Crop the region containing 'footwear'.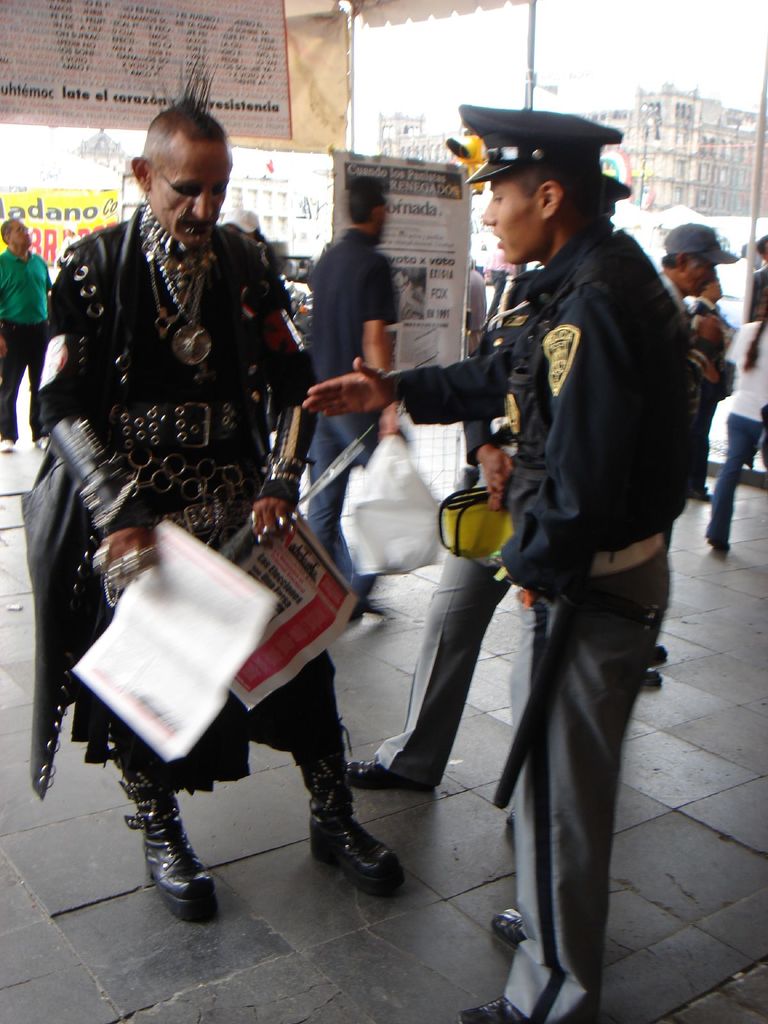
Crop region: left=643, top=664, right=662, bottom=685.
